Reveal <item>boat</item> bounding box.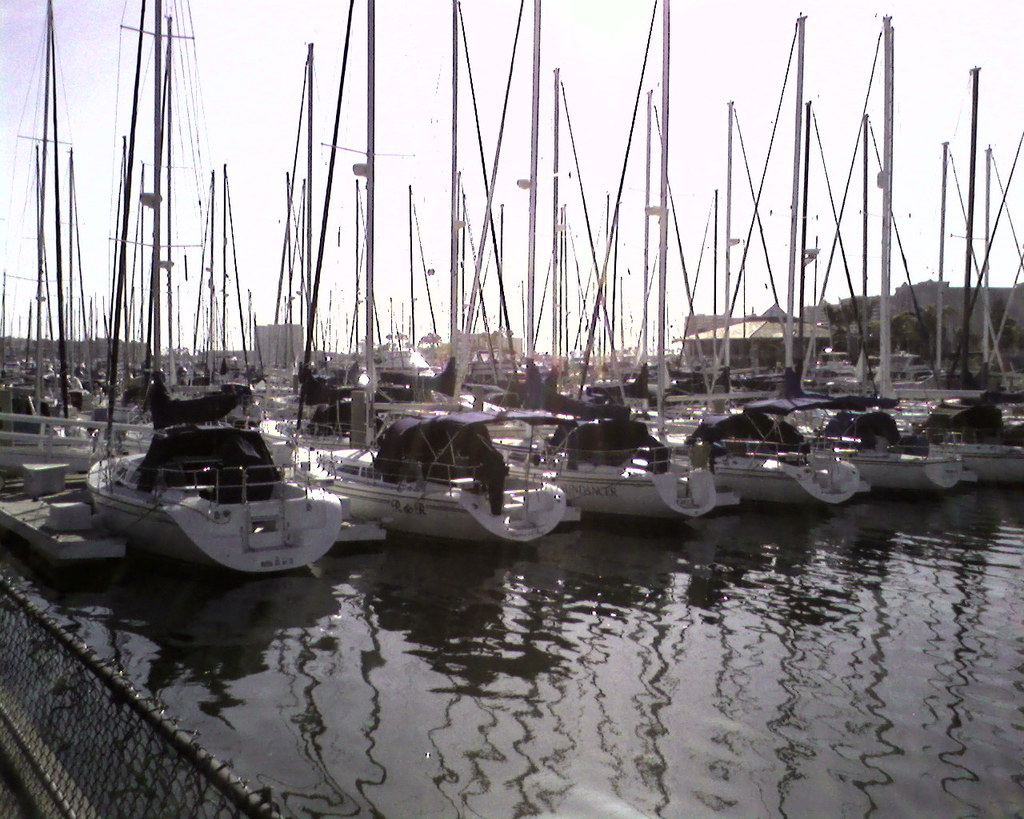
Revealed: [270,173,307,386].
